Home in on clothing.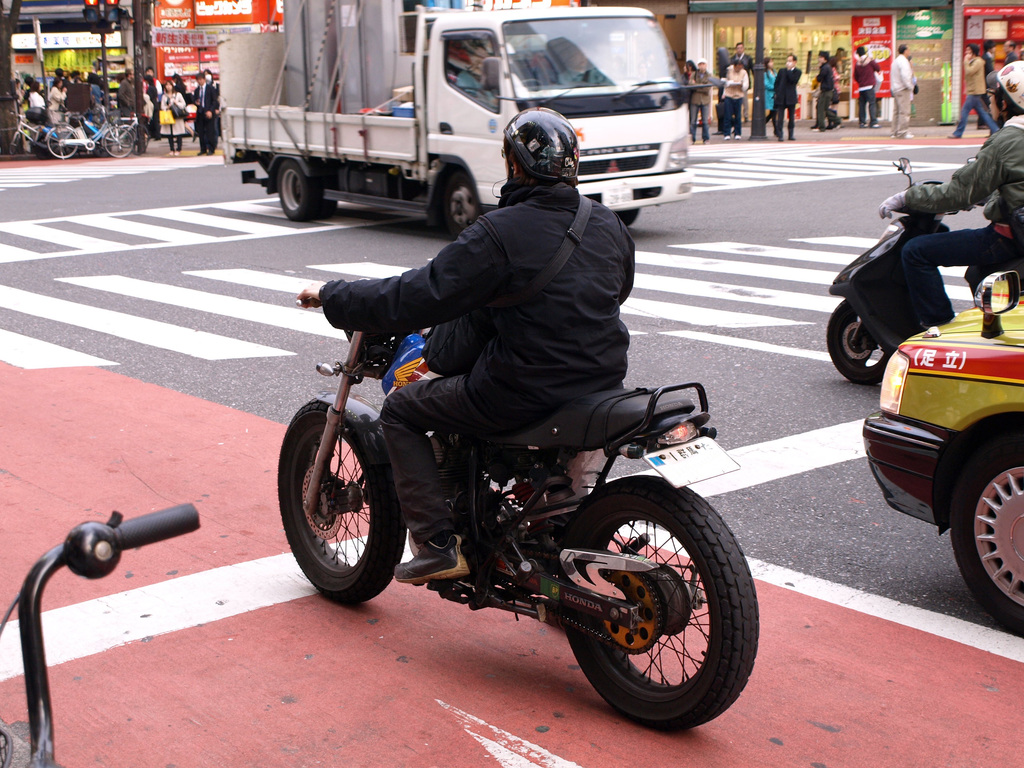
Homed in at <region>723, 62, 747, 132</region>.
